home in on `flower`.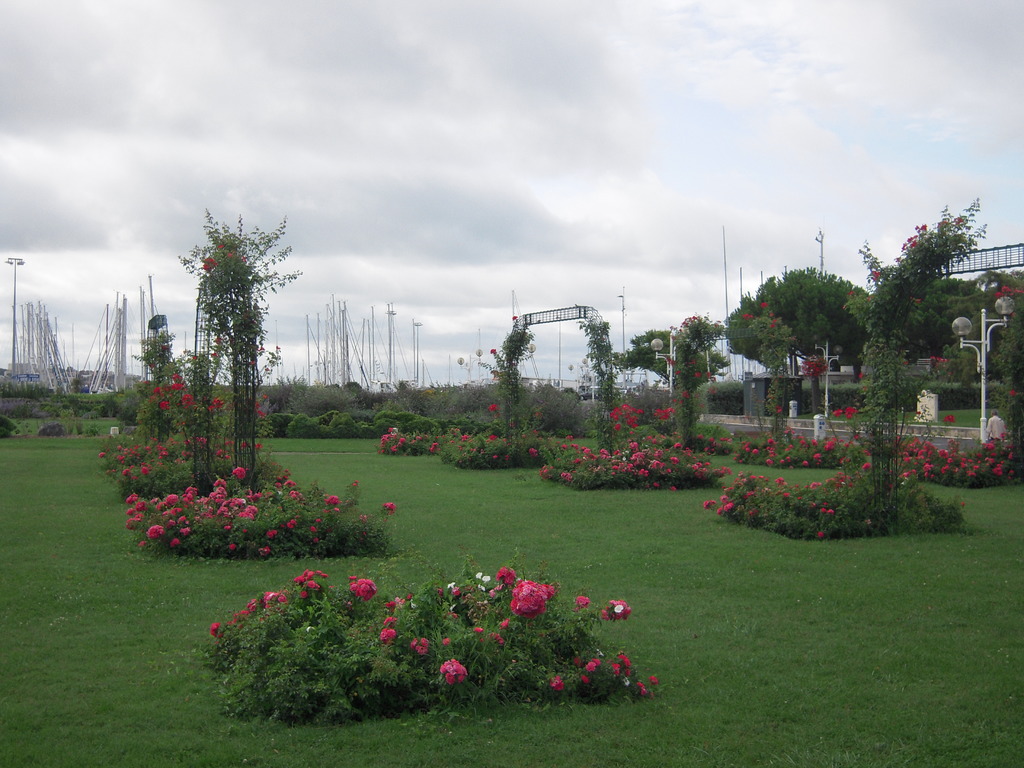
Homed in at x1=835 y1=435 x2=845 y2=440.
